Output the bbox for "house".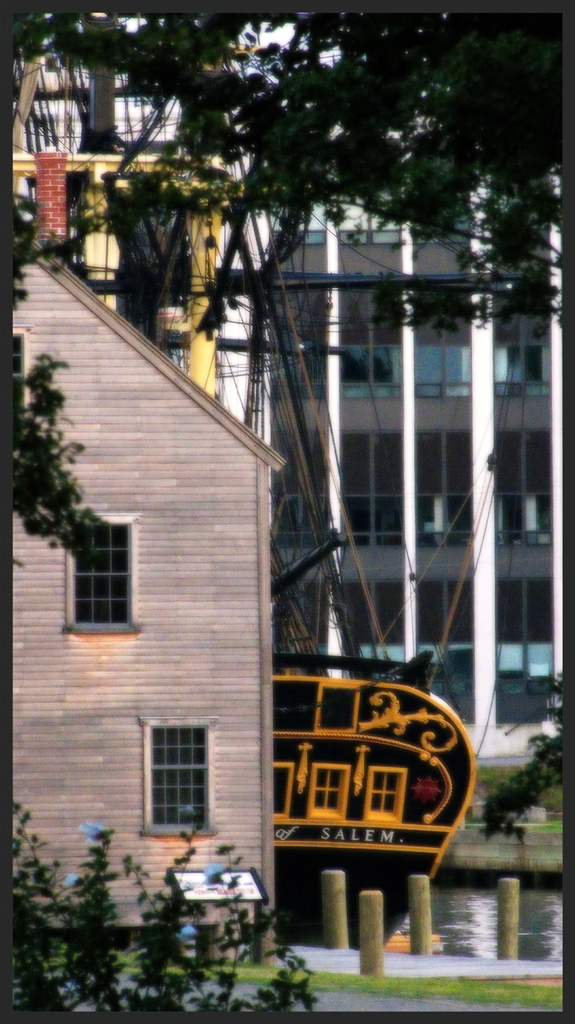
<bbox>0, 237, 285, 970</bbox>.
